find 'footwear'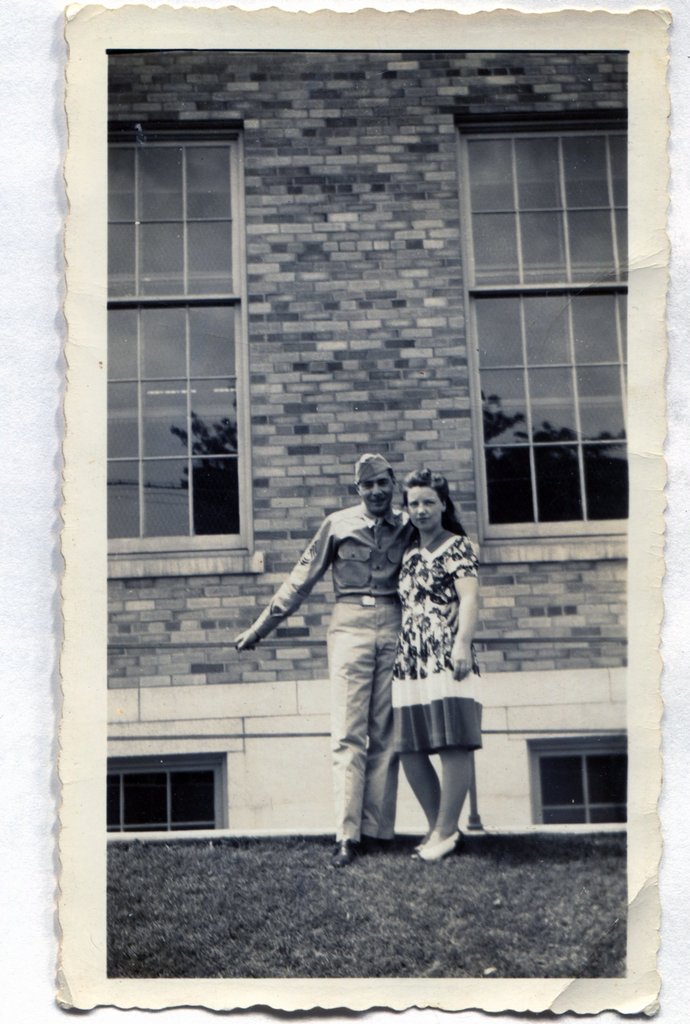
locate(332, 839, 355, 863)
